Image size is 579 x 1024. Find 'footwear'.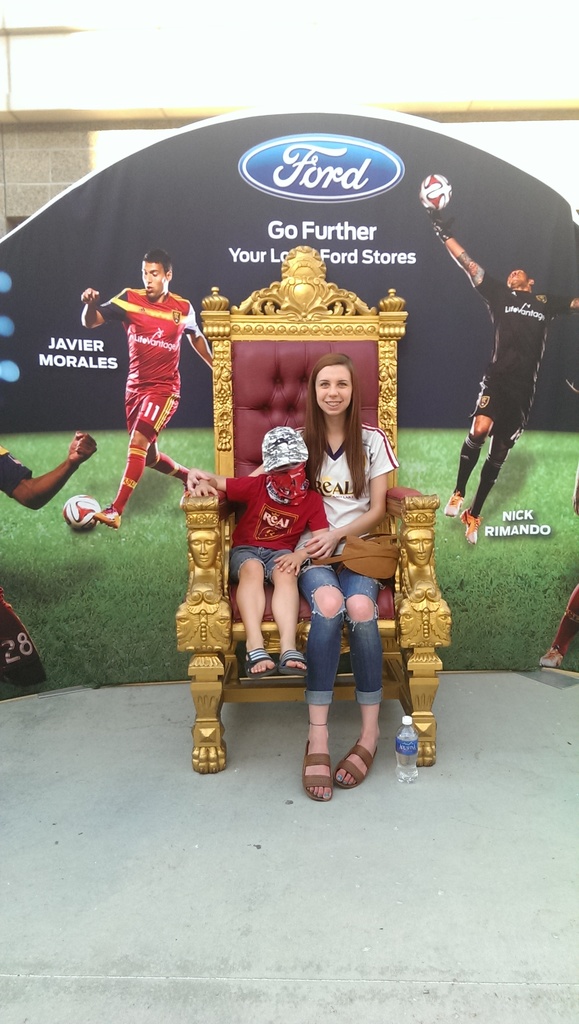
x1=542, y1=648, x2=564, y2=669.
